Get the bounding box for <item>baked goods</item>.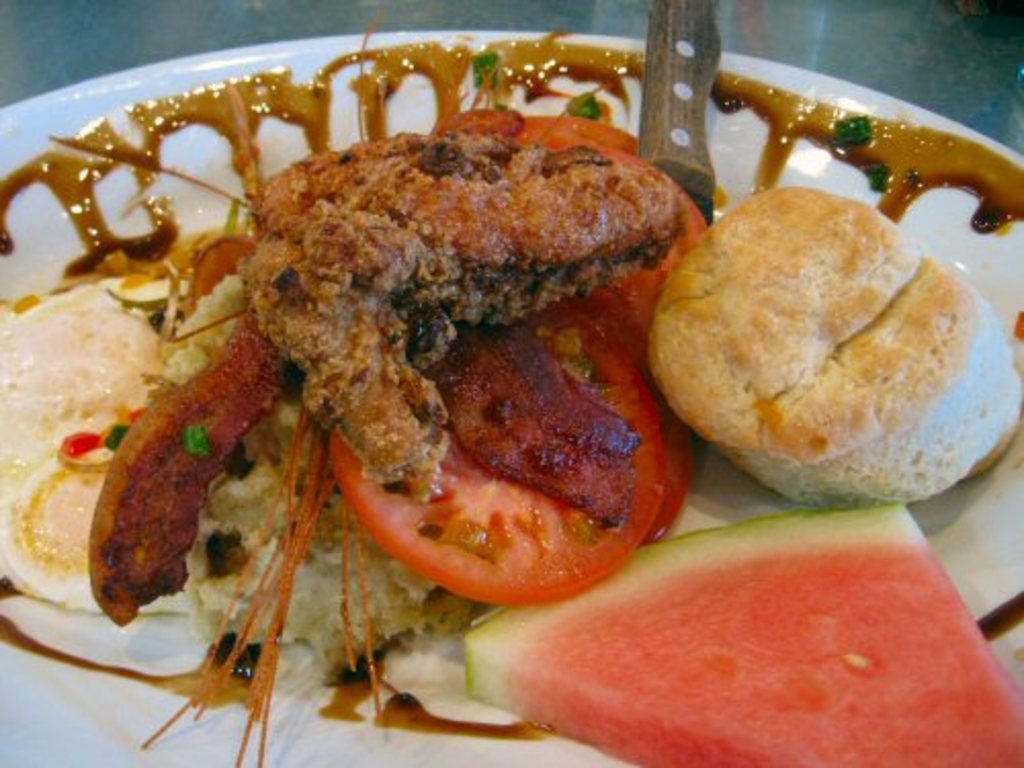
crop(643, 174, 1022, 508).
